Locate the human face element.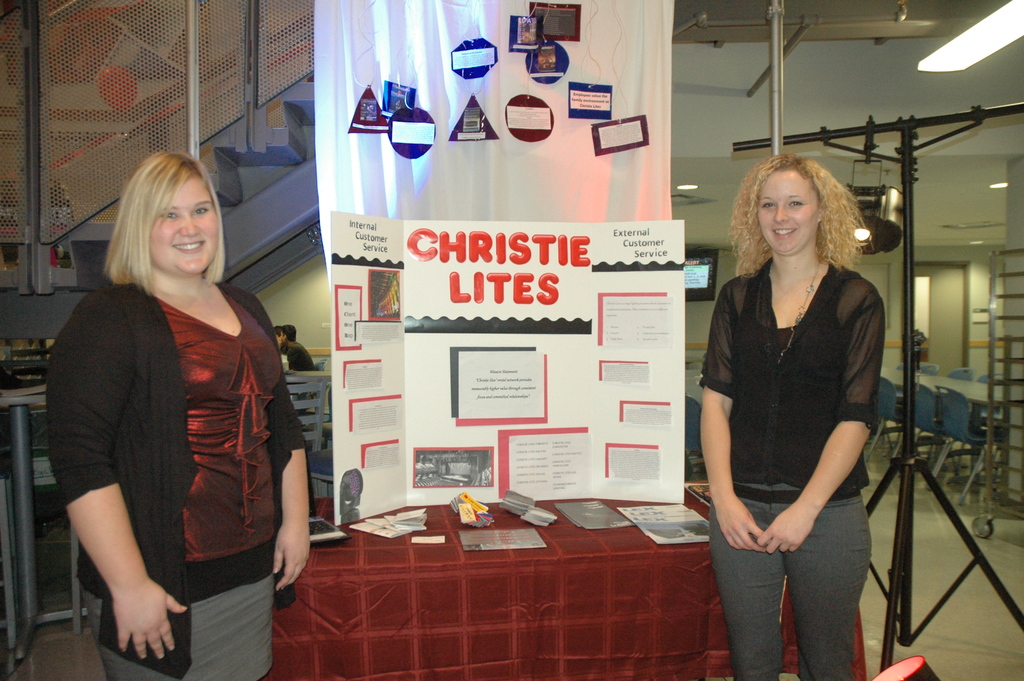
Element bbox: select_region(756, 169, 813, 256).
